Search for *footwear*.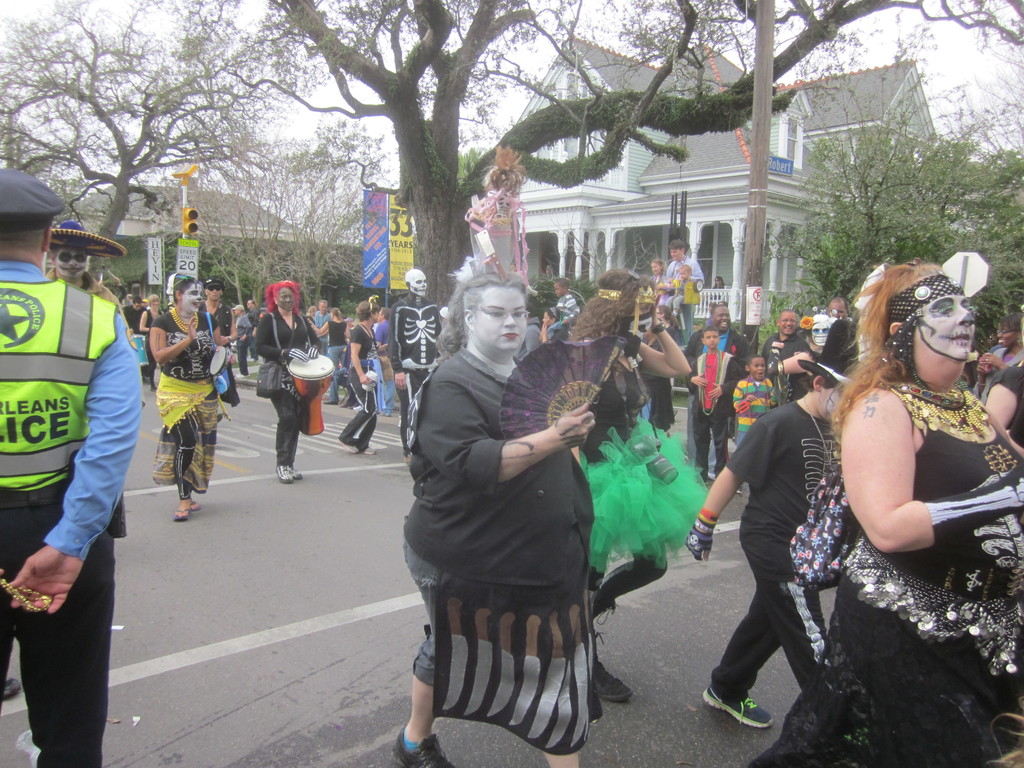
Found at detection(168, 496, 202, 528).
